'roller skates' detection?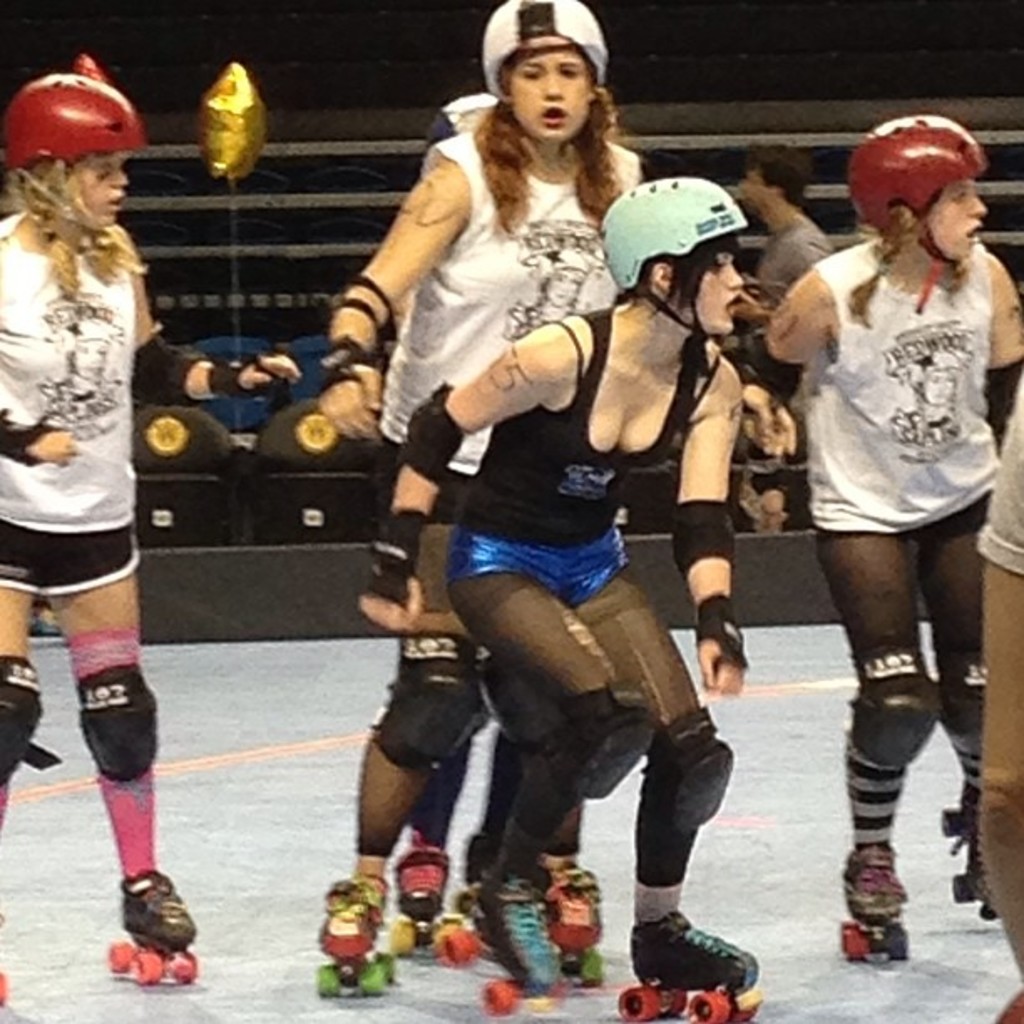
detection(0, 939, 5, 1017)
